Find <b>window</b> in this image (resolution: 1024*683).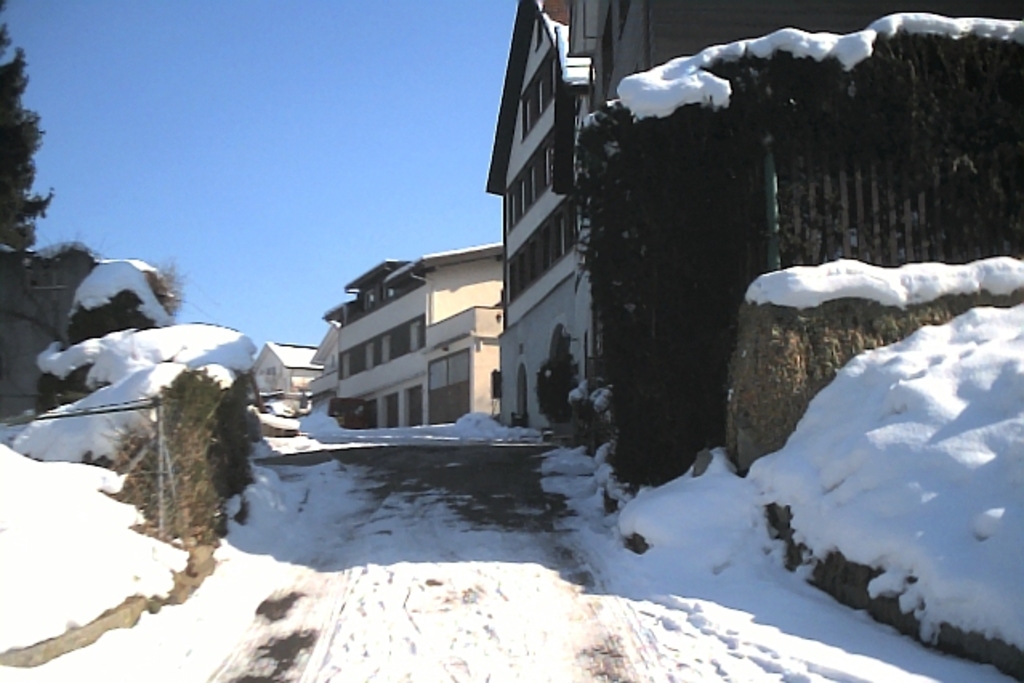
l=404, t=386, r=431, b=428.
